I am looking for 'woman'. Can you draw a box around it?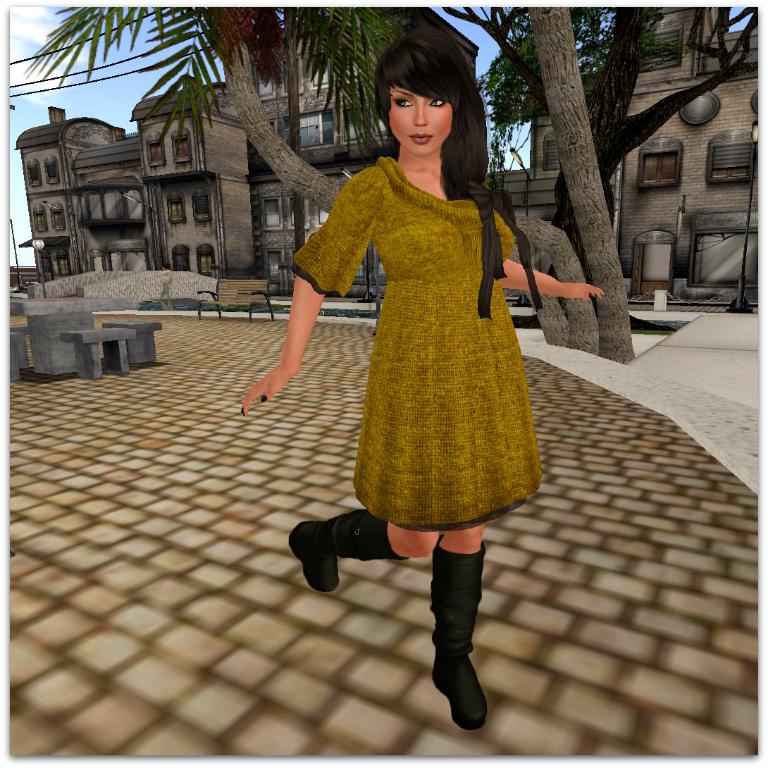
Sure, the bounding box is bbox(284, 84, 572, 645).
